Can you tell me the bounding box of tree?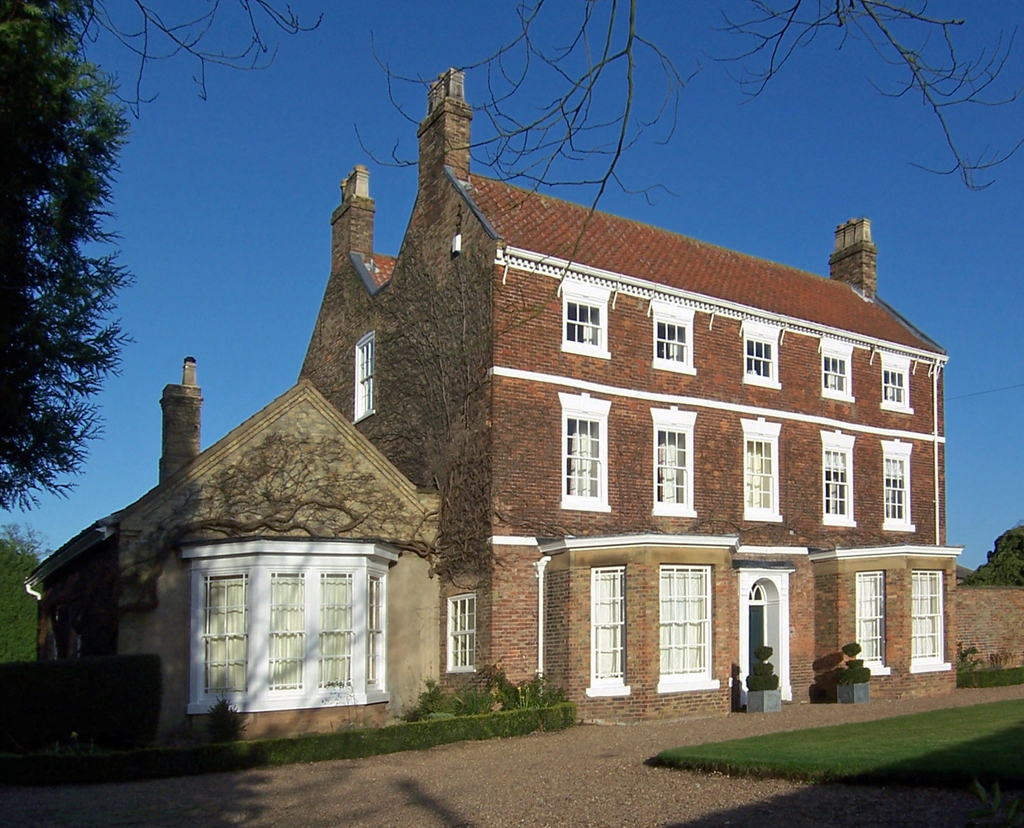
{"left": 81, "top": 0, "right": 1023, "bottom": 346}.
